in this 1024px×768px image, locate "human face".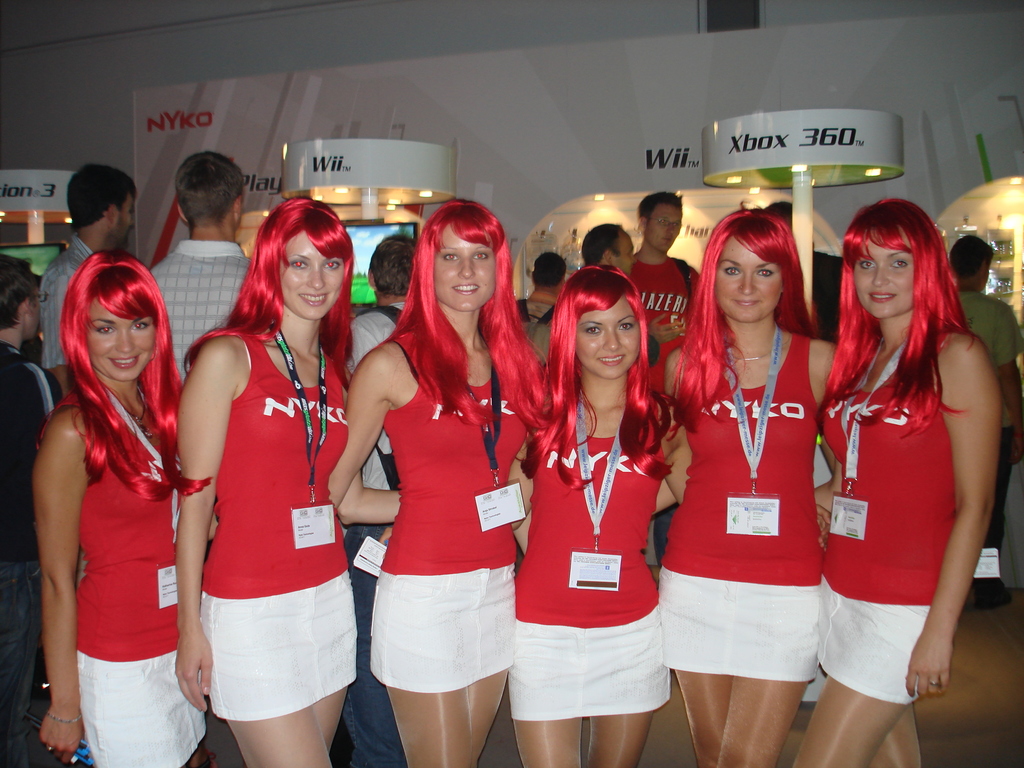
Bounding box: box(24, 291, 42, 340).
